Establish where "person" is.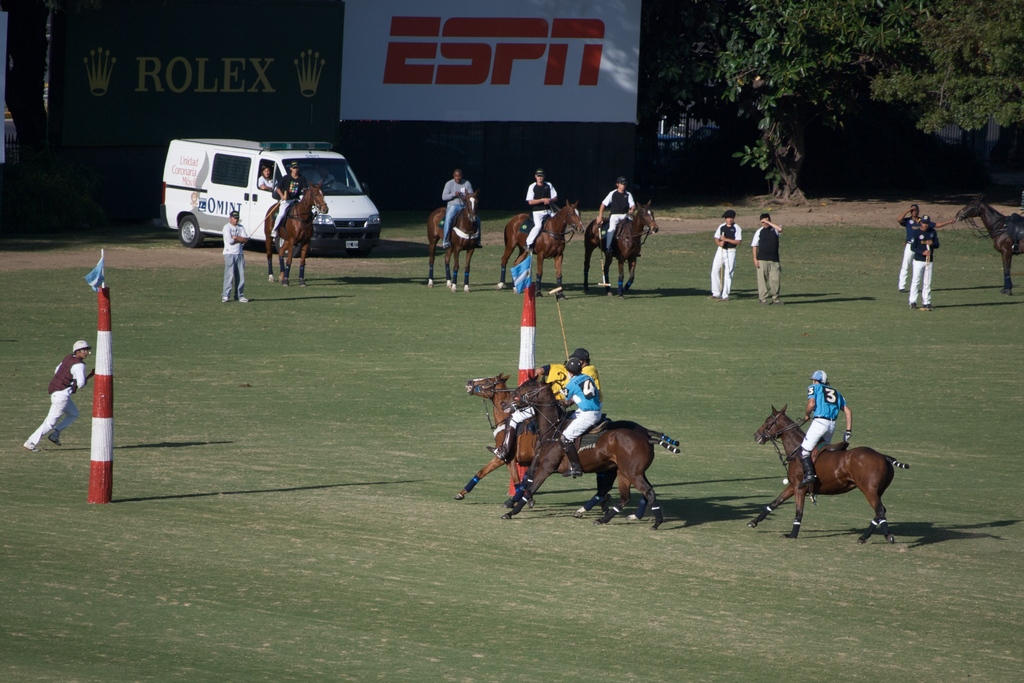
Established at pyautogui.locateOnScreen(599, 177, 639, 255).
